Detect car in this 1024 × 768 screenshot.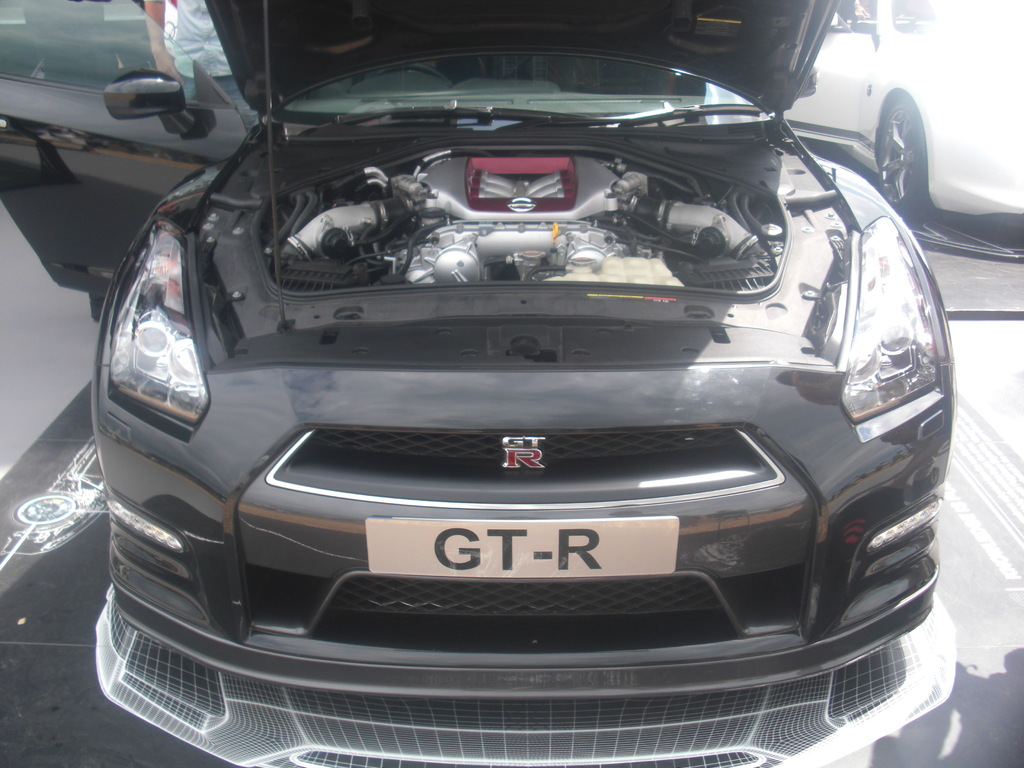
Detection: <region>3, 0, 945, 767</region>.
